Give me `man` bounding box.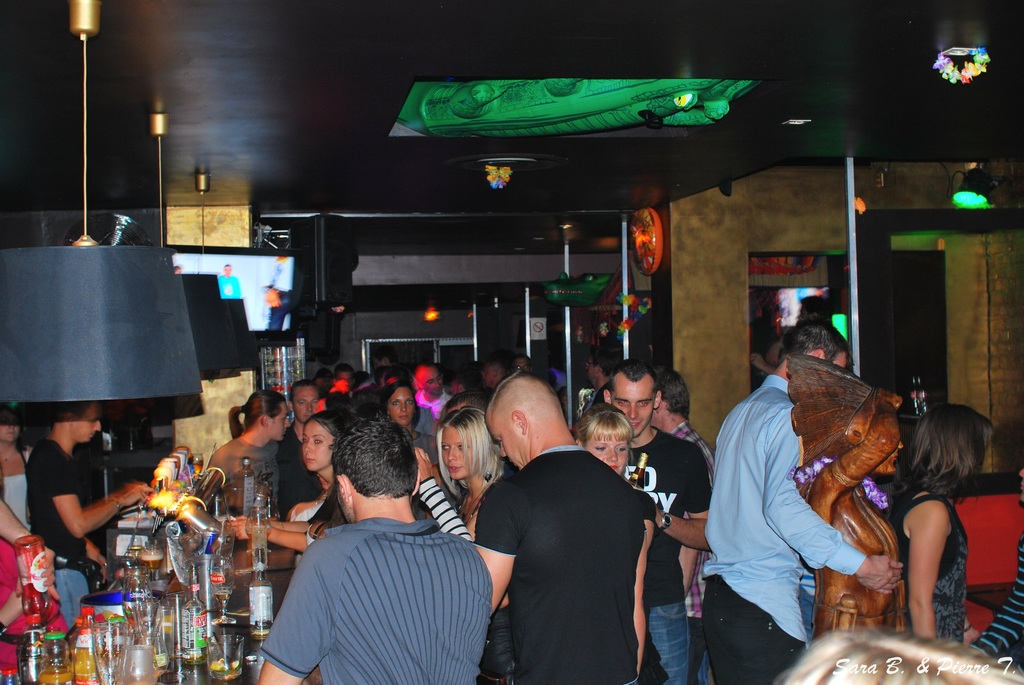
crop(415, 357, 456, 418).
